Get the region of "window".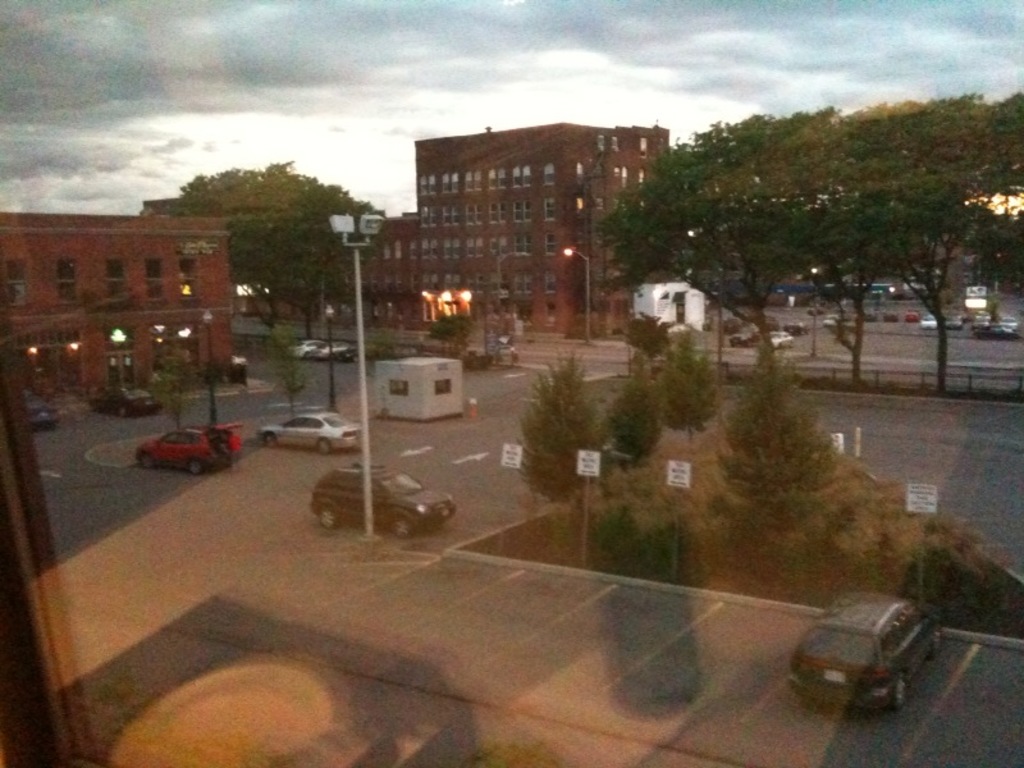
538, 165, 554, 188.
